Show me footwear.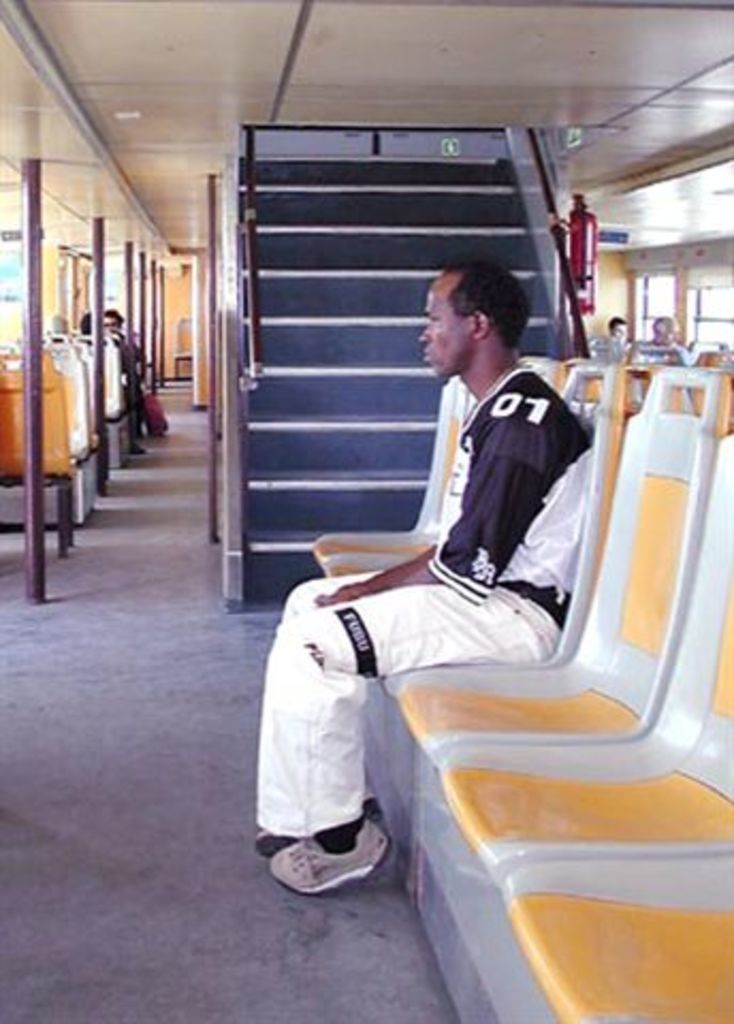
footwear is here: x1=250, y1=787, x2=380, y2=860.
